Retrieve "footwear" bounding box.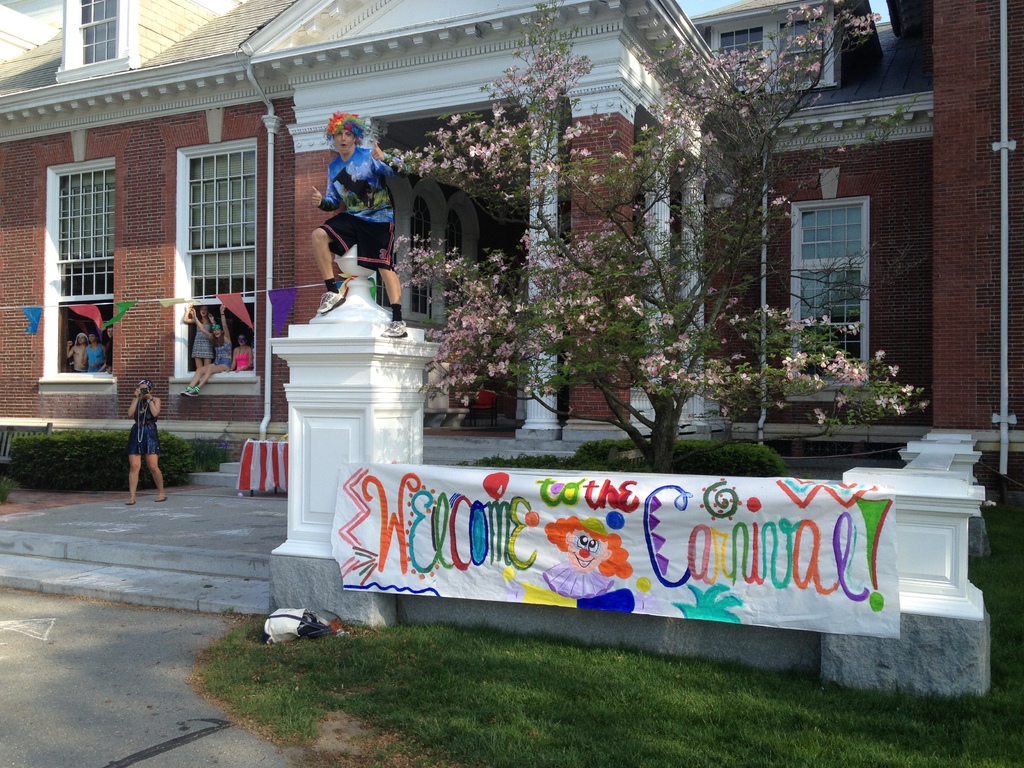
Bounding box: crop(384, 316, 405, 340).
